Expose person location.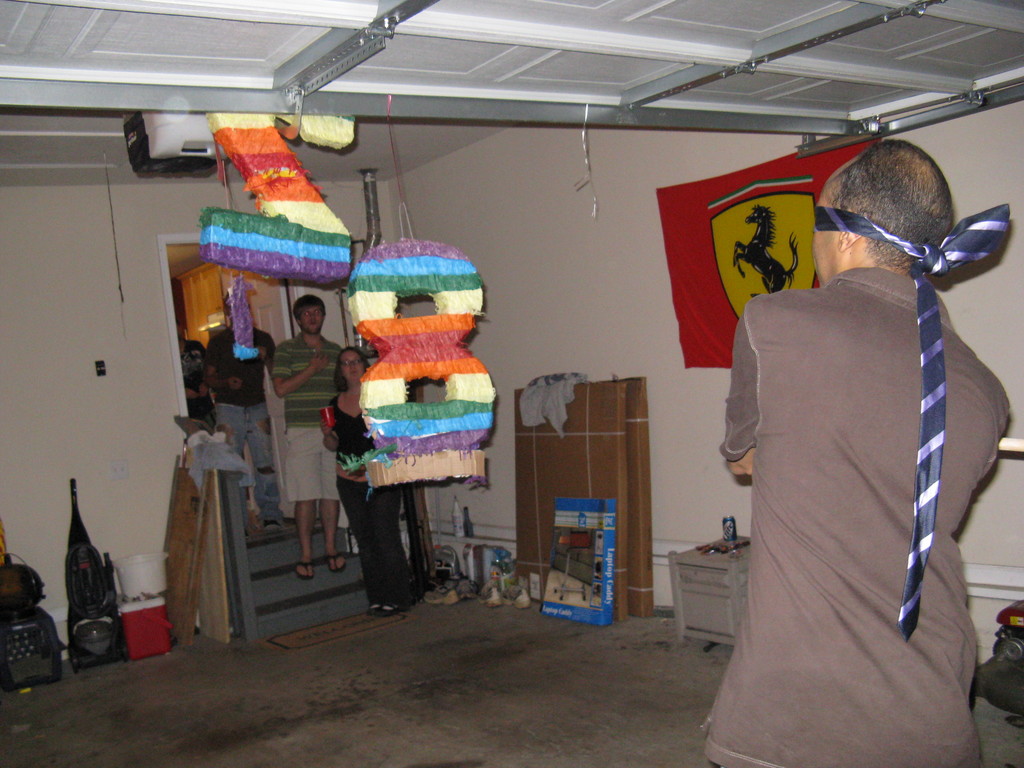
Exposed at (704,137,1012,767).
